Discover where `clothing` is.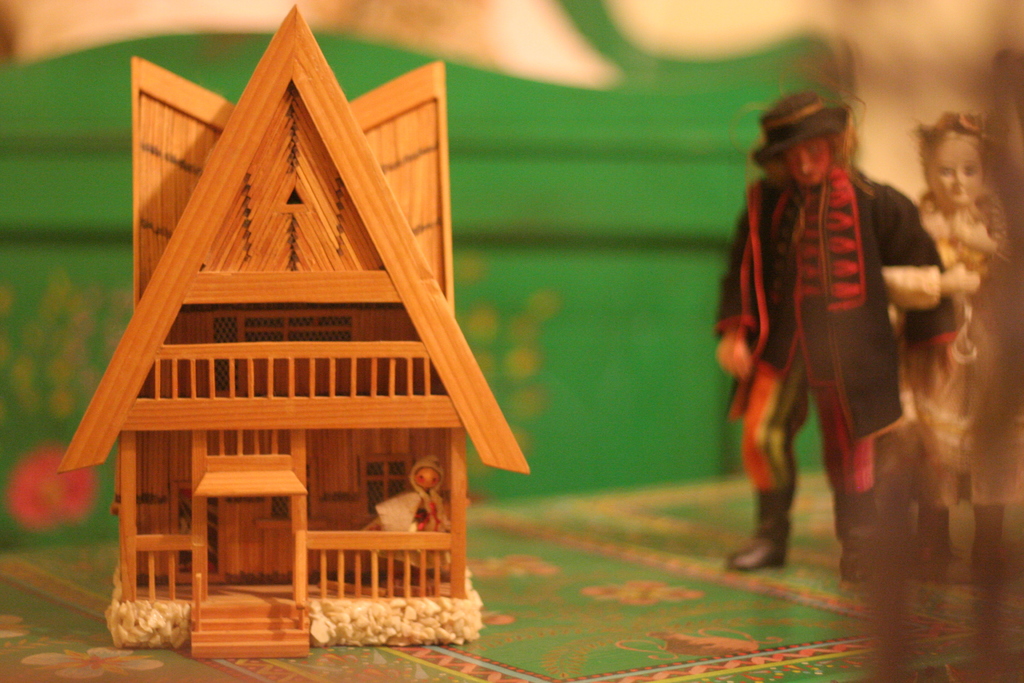
Discovered at 703, 149, 936, 488.
